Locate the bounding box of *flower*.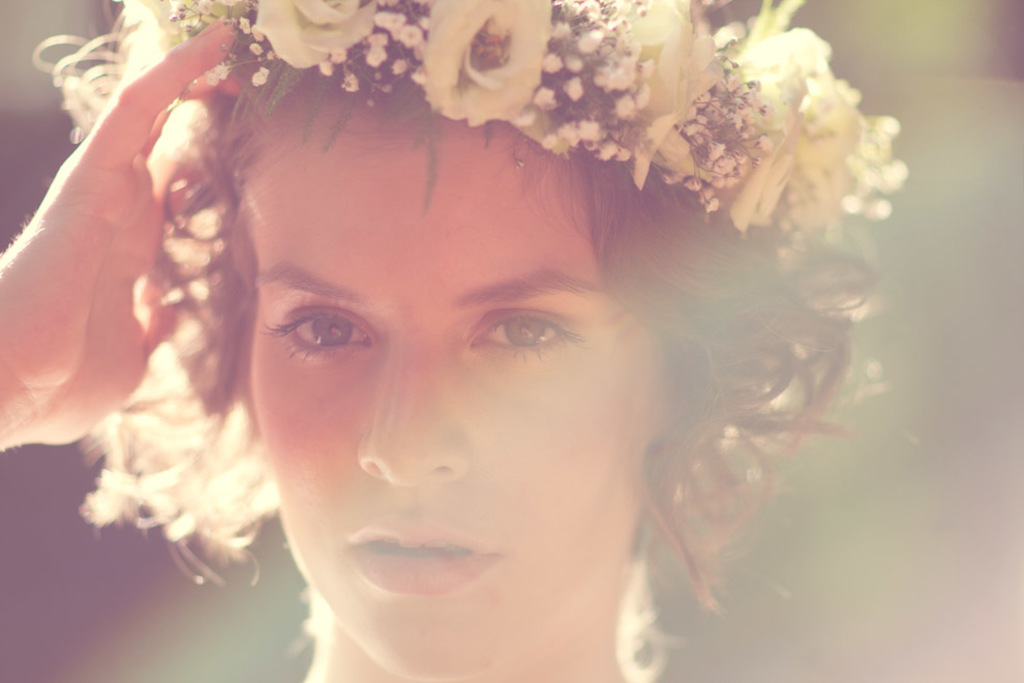
Bounding box: {"x1": 414, "y1": 0, "x2": 555, "y2": 127}.
